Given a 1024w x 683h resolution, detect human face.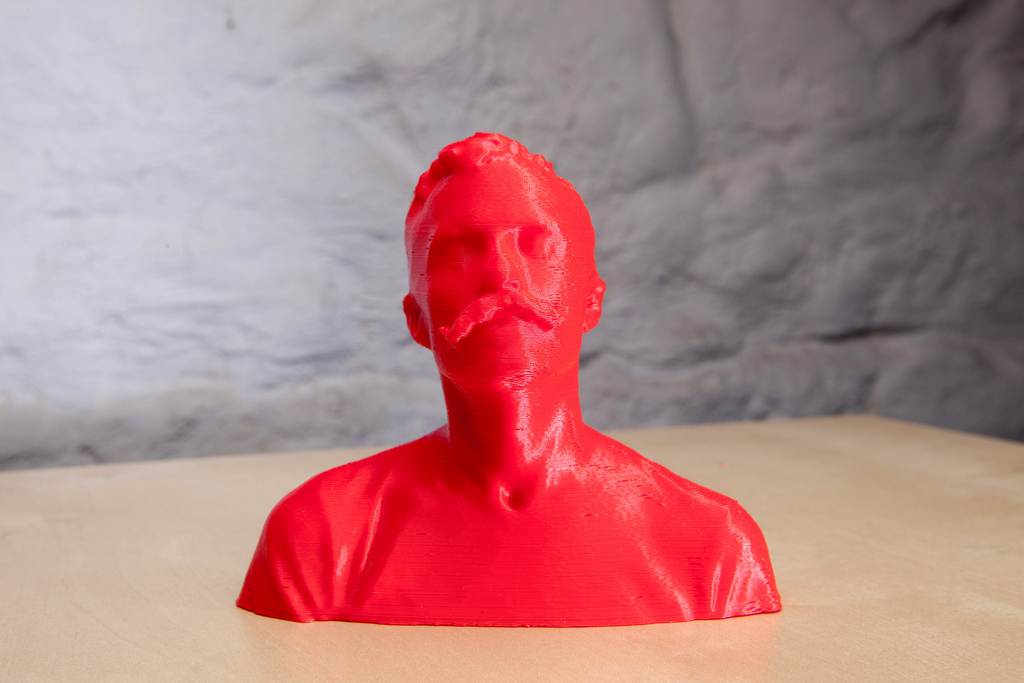
x1=416, y1=161, x2=584, y2=395.
